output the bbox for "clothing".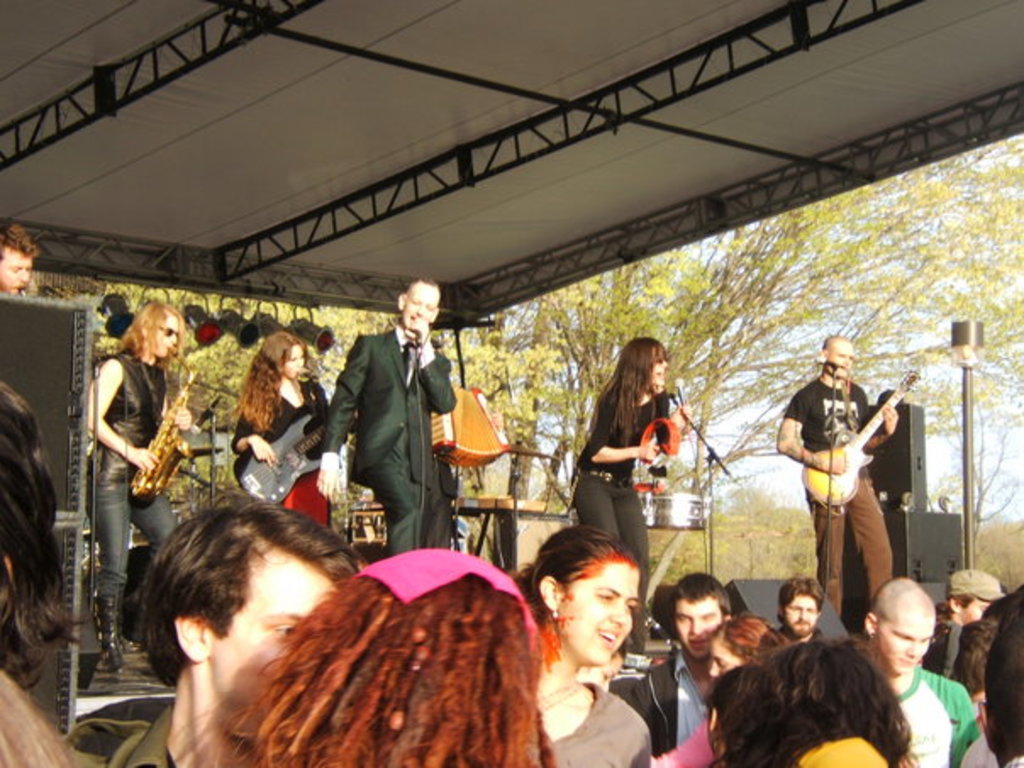
bbox(78, 354, 185, 641).
